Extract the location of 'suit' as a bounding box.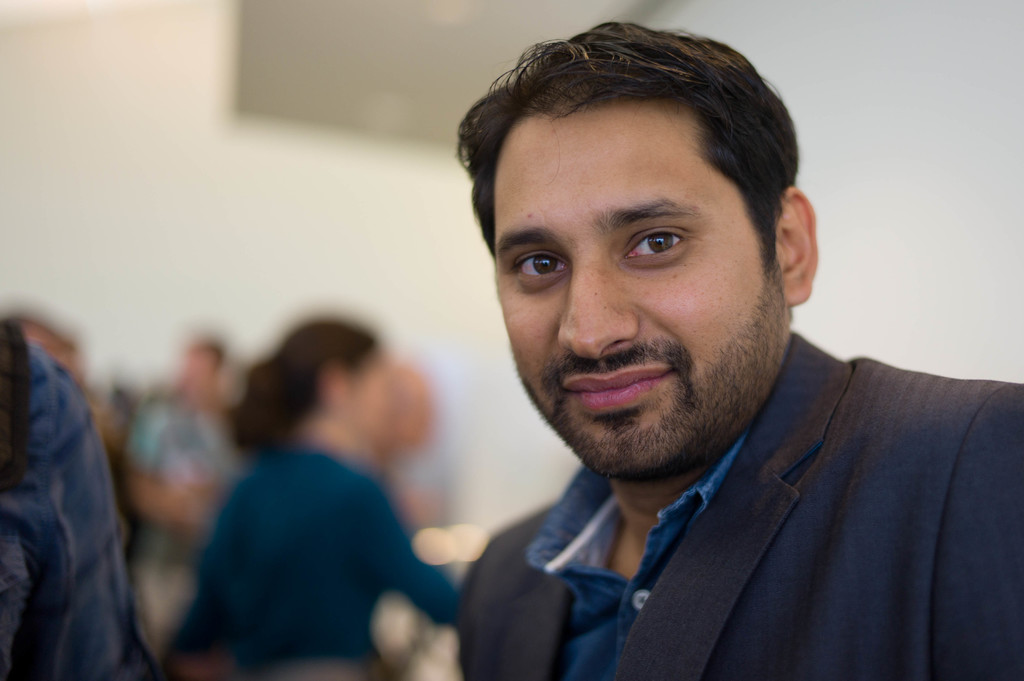
<box>434,340,1023,656</box>.
